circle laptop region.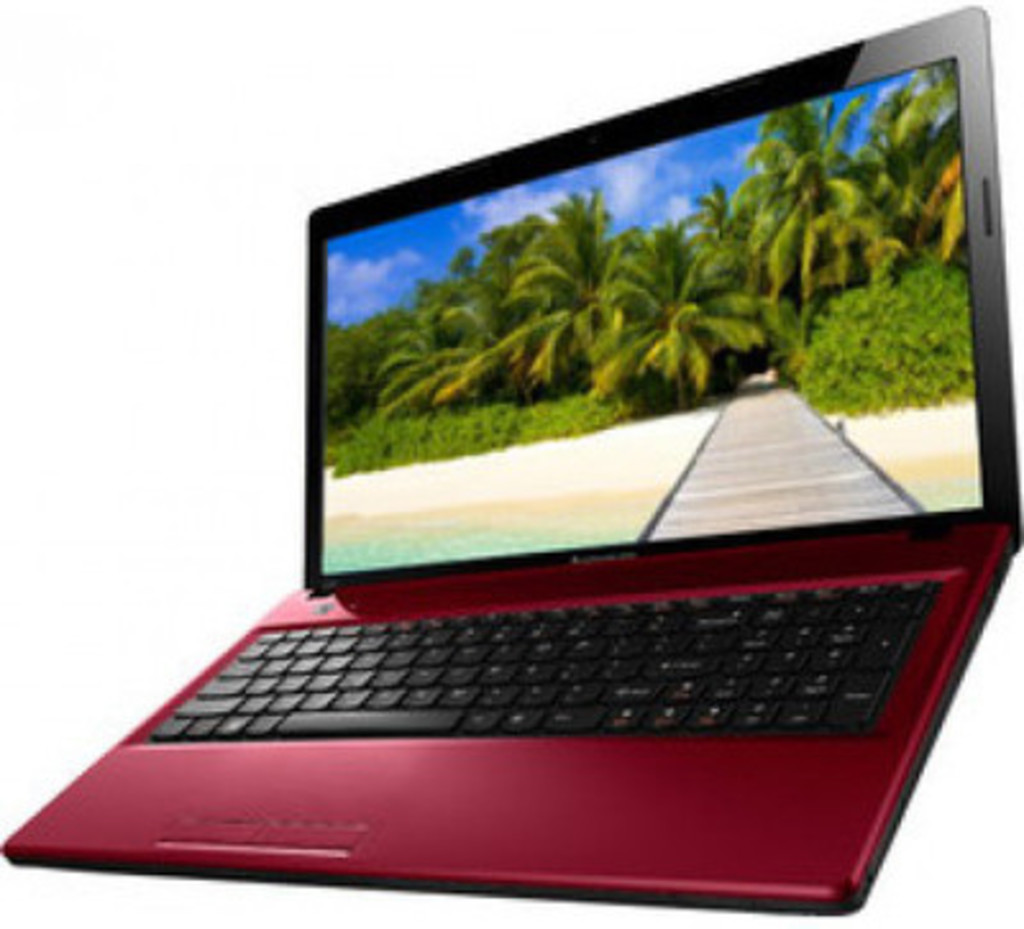
Region: x1=0, y1=8, x2=1021, y2=911.
